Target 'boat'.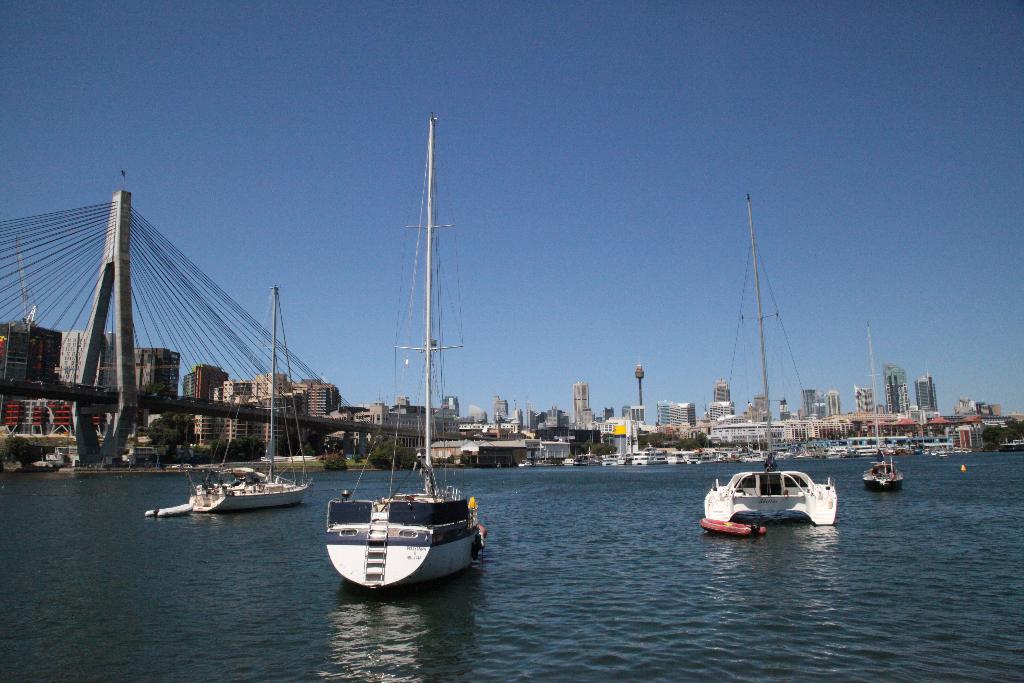
Target region: box=[861, 329, 903, 495].
